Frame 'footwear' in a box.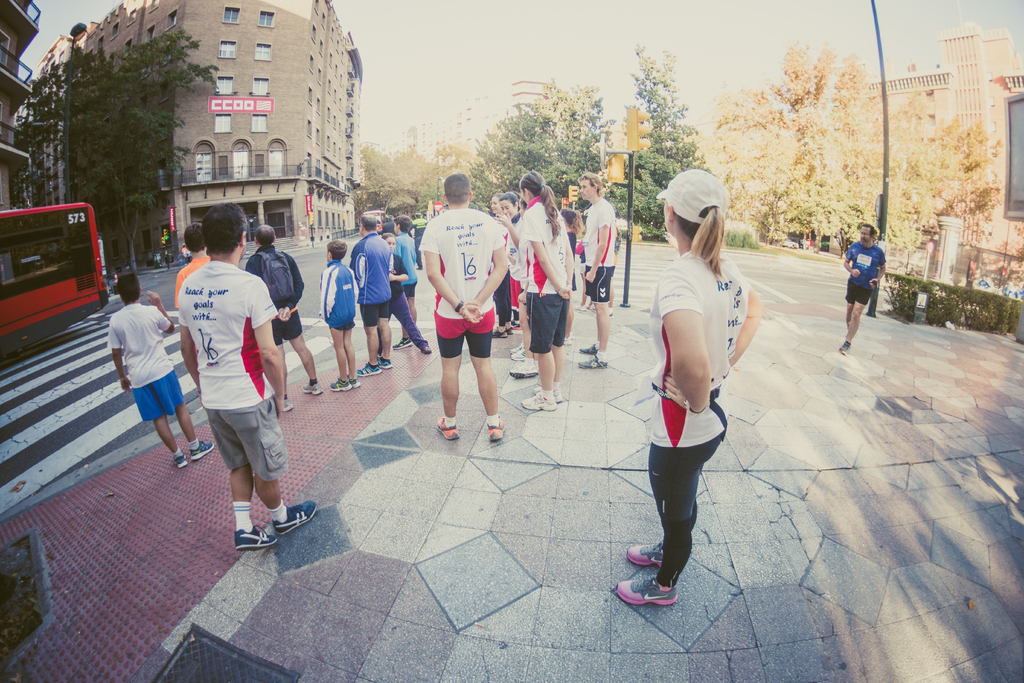
rect(378, 355, 394, 369).
